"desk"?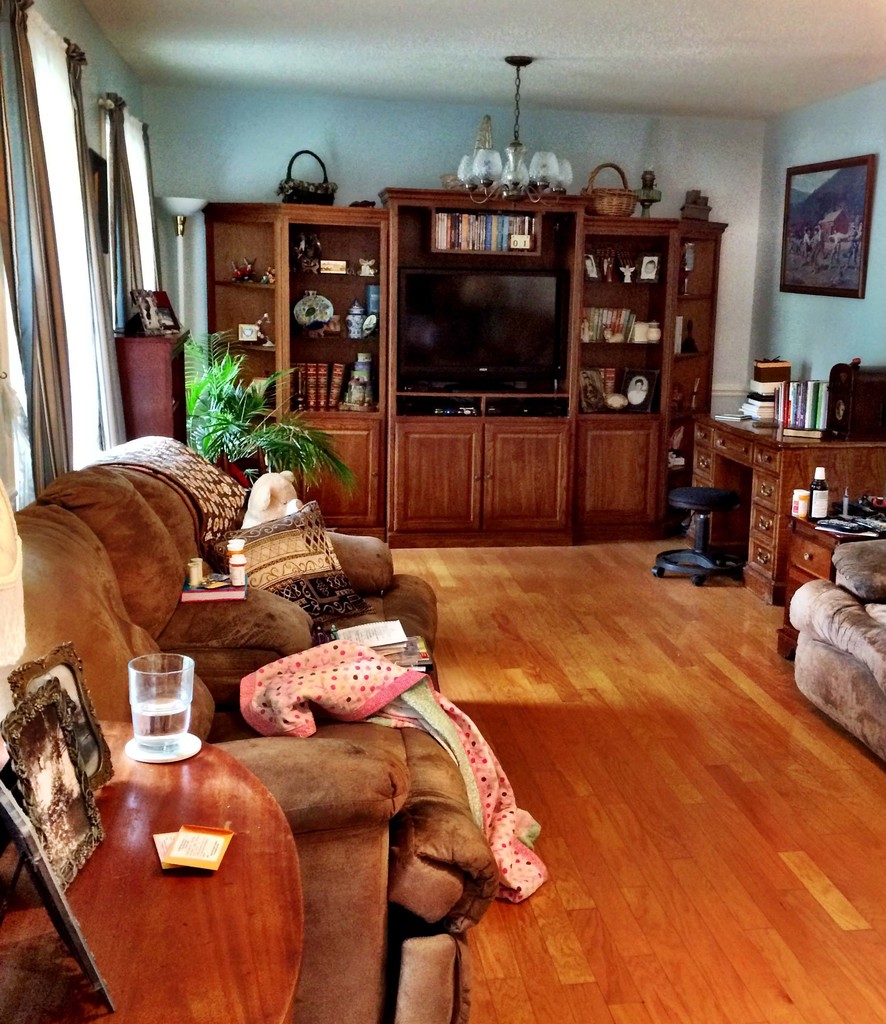
bbox(682, 403, 883, 591)
